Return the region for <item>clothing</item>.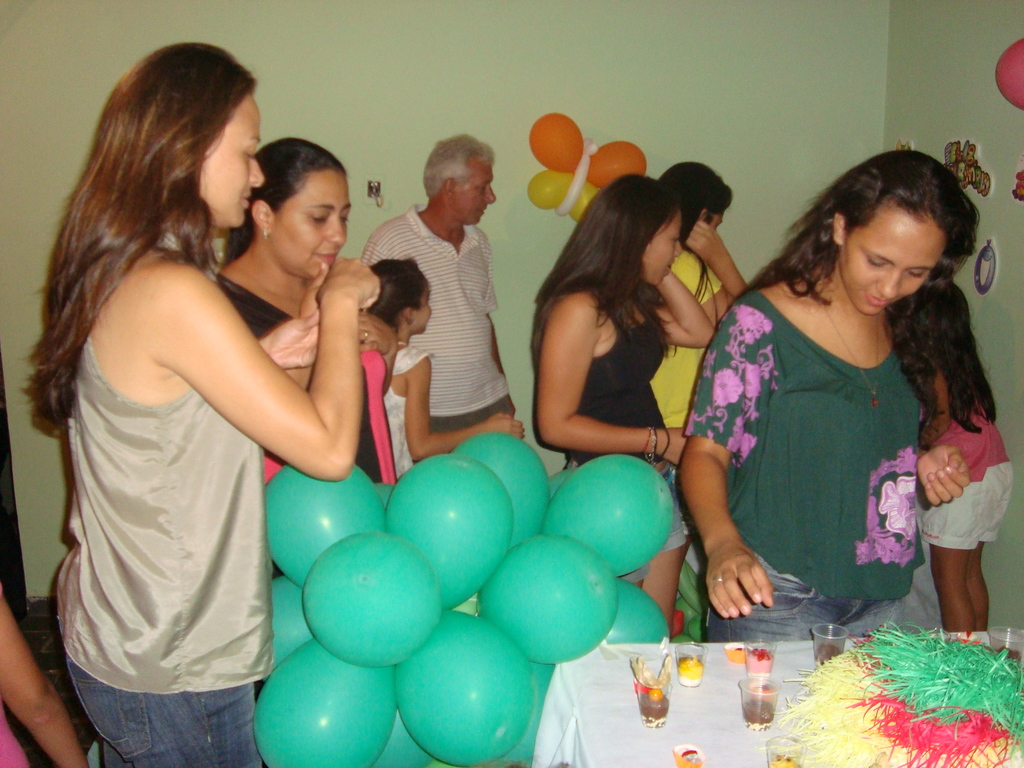
{"left": 382, "top": 344, "right": 435, "bottom": 479}.
